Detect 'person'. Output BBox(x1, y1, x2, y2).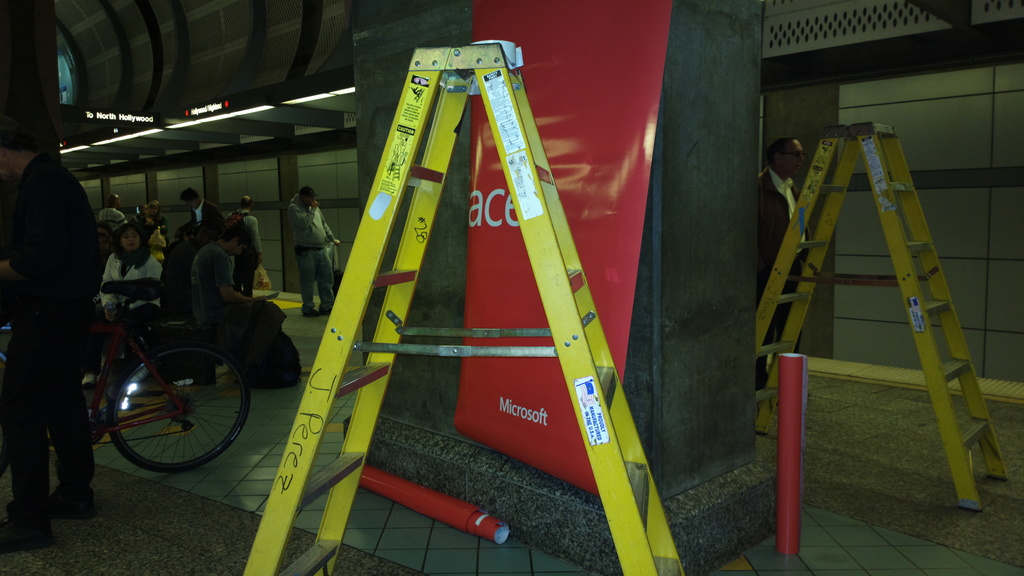
BBox(219, 195, 257, 298).
